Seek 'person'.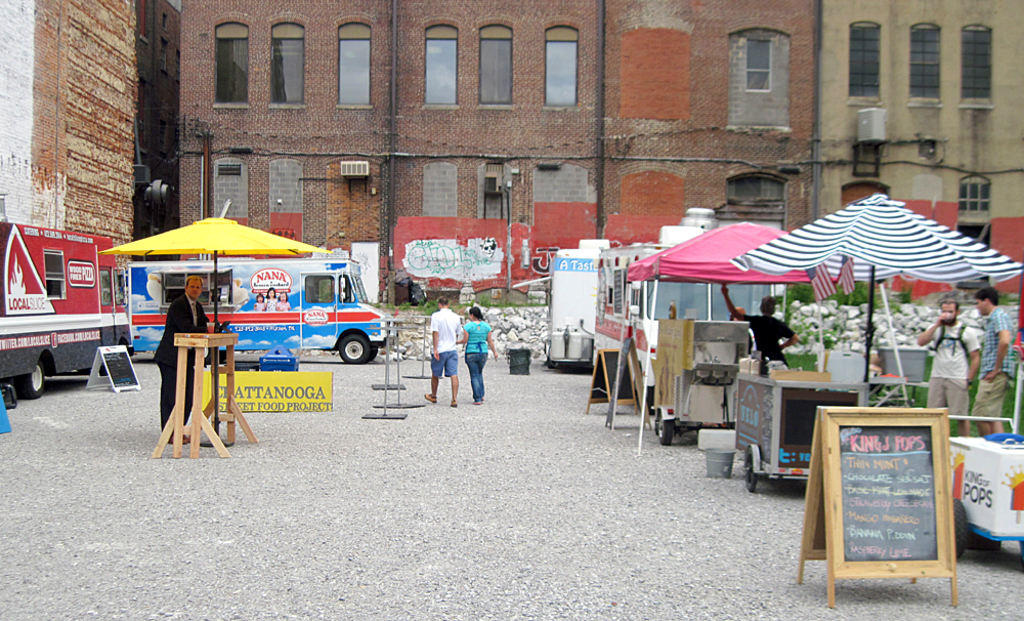
x1=147, y1=271, x2=208, y2=443.
